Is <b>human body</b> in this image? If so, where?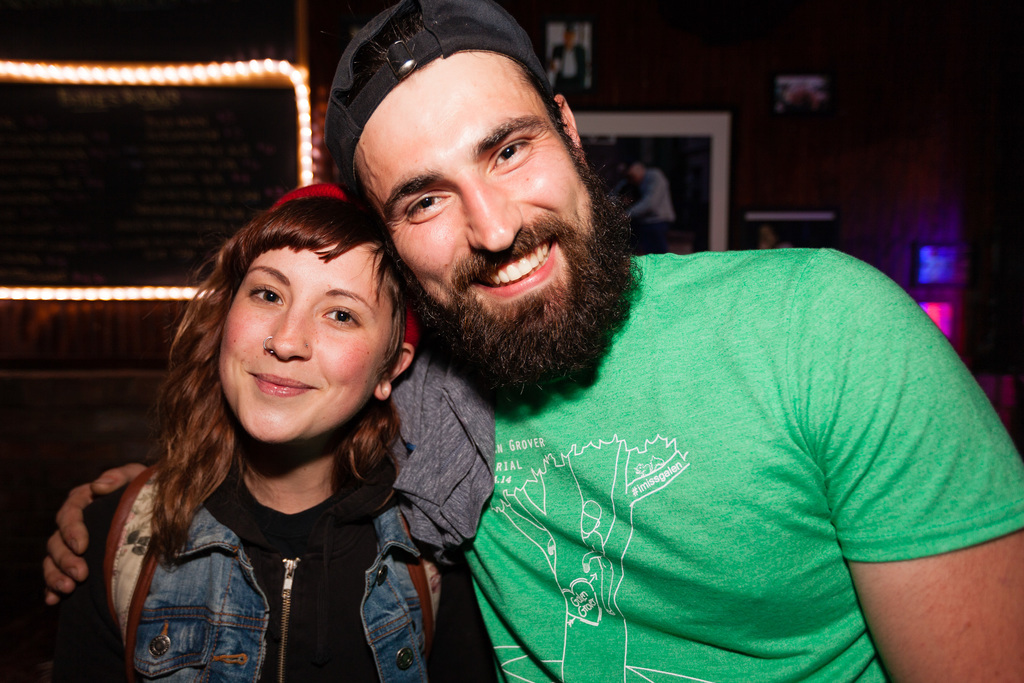
Yes, at 0 171 470 682.
